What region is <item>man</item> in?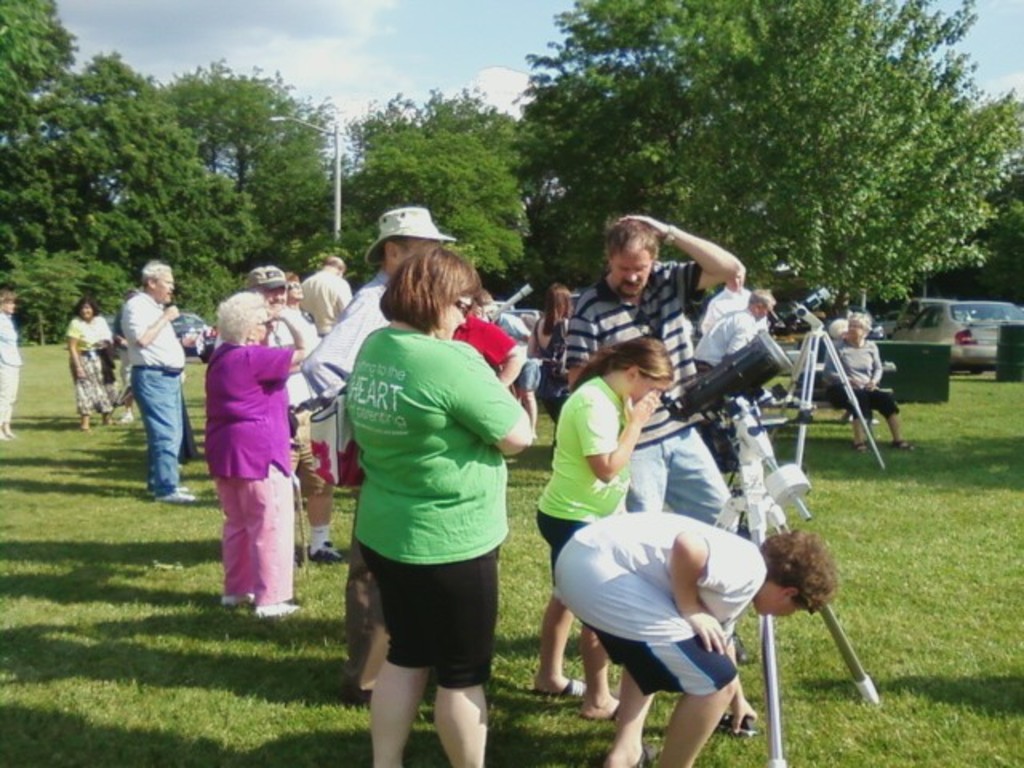
(560,208,744,539).
